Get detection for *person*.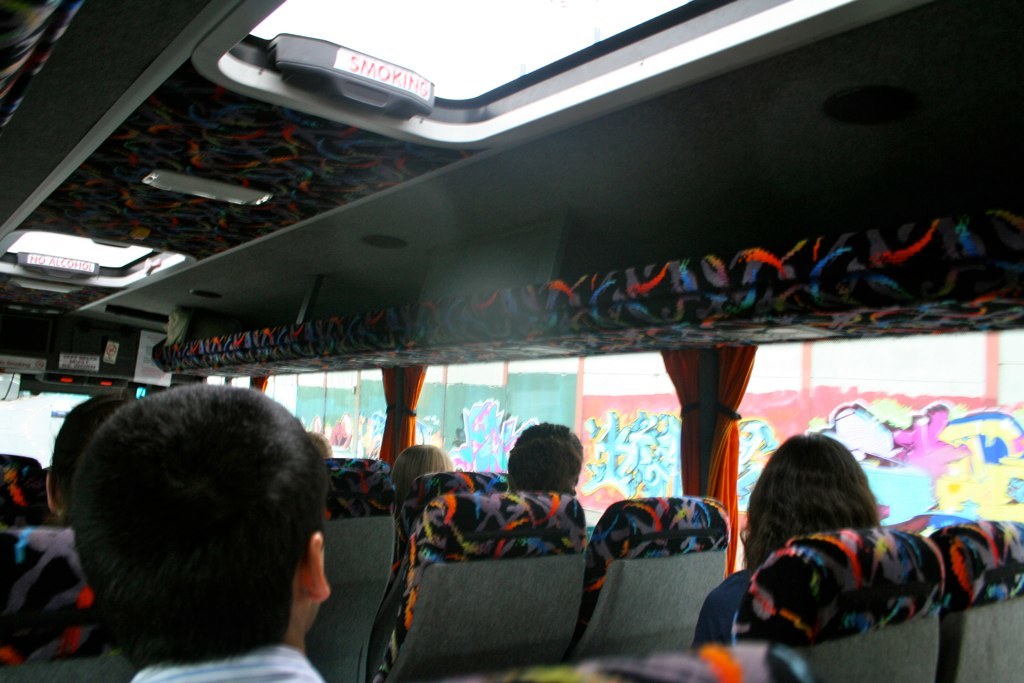
Detection: (x1=45, y1=392, x2=130, y2=529).
